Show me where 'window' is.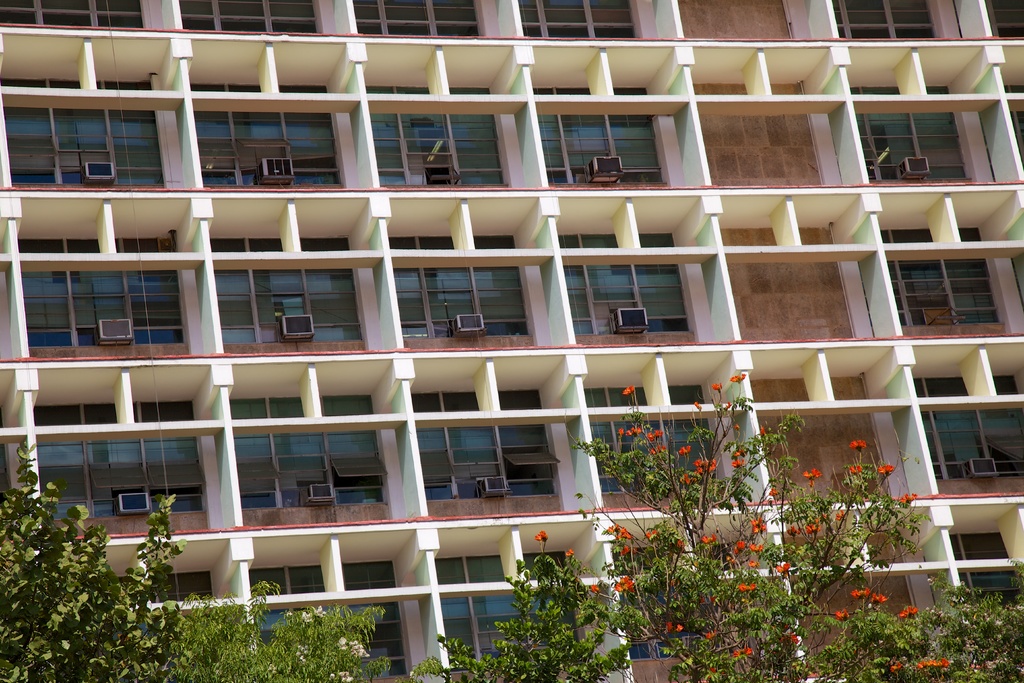
'window' is at rect(179, 0, 319, 37).
